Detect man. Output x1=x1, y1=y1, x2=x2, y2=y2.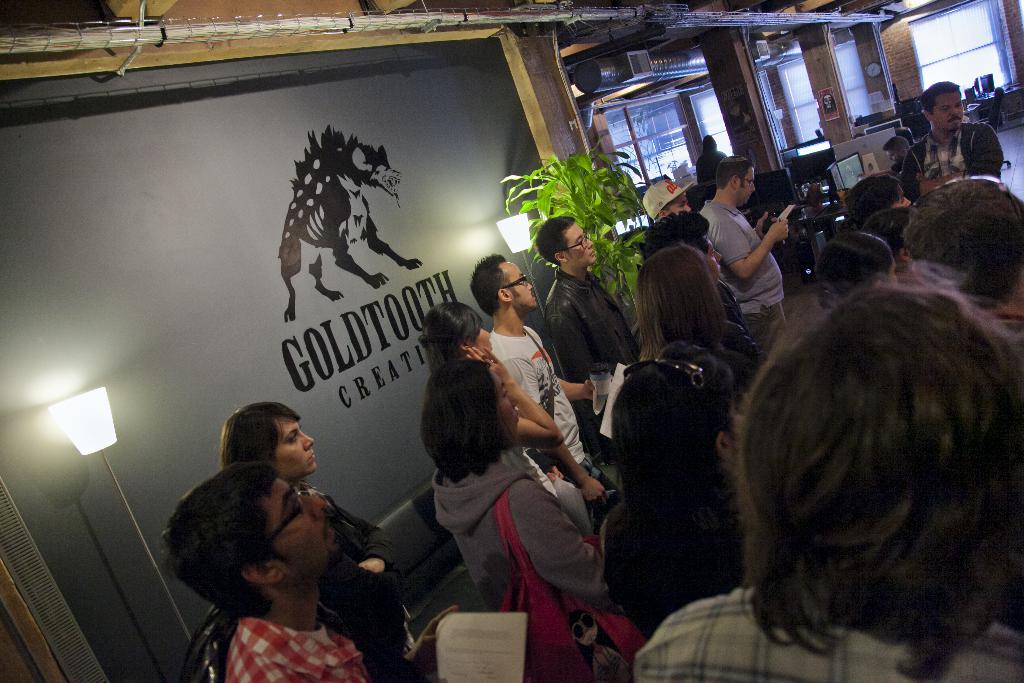
x1=899, y1=170, x2=1023, y2=320.
